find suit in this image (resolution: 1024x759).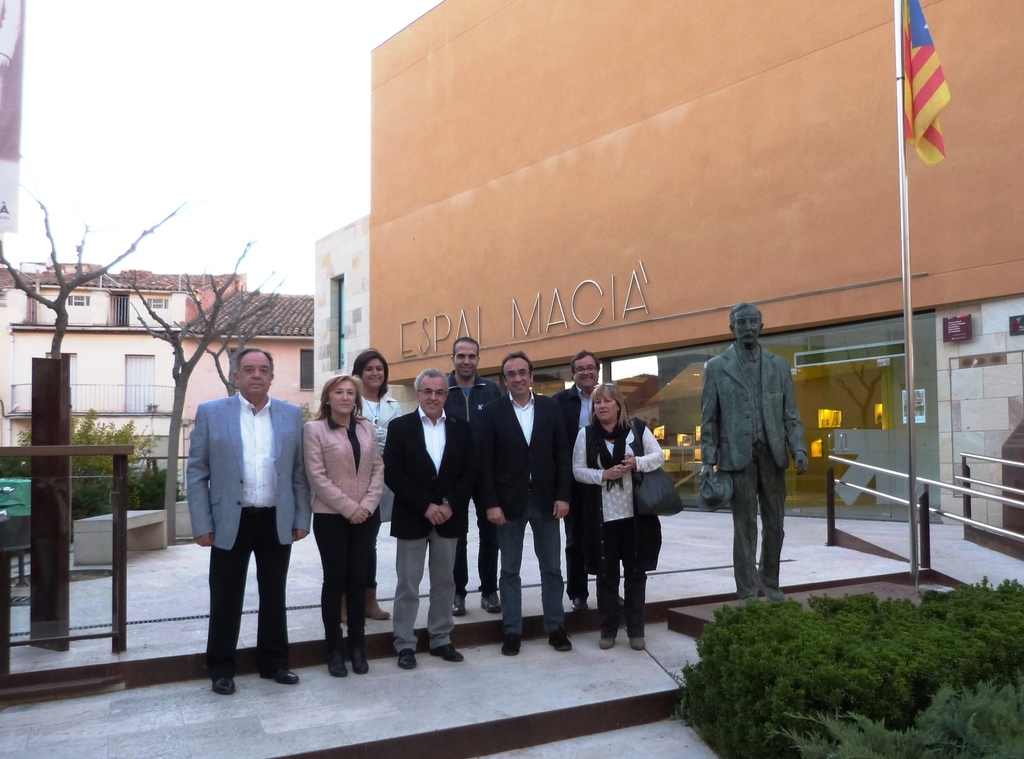
detection(184, 390, 312, 676).
